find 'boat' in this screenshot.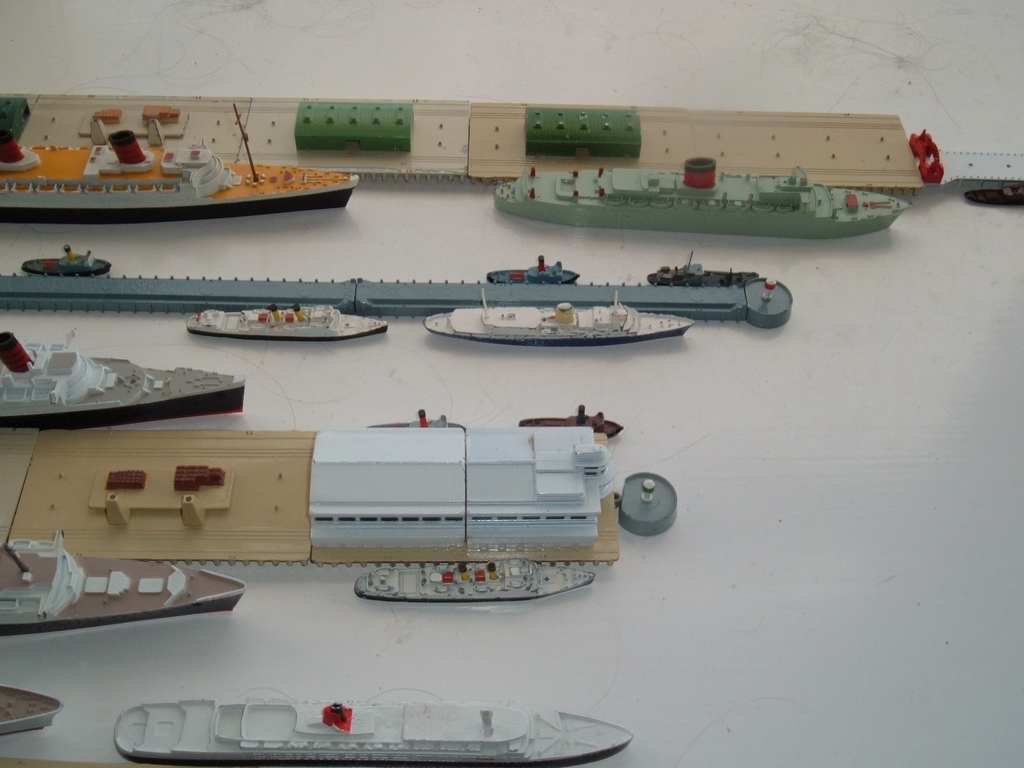
The bounding box for 'boat' is 368:409:469:434.
